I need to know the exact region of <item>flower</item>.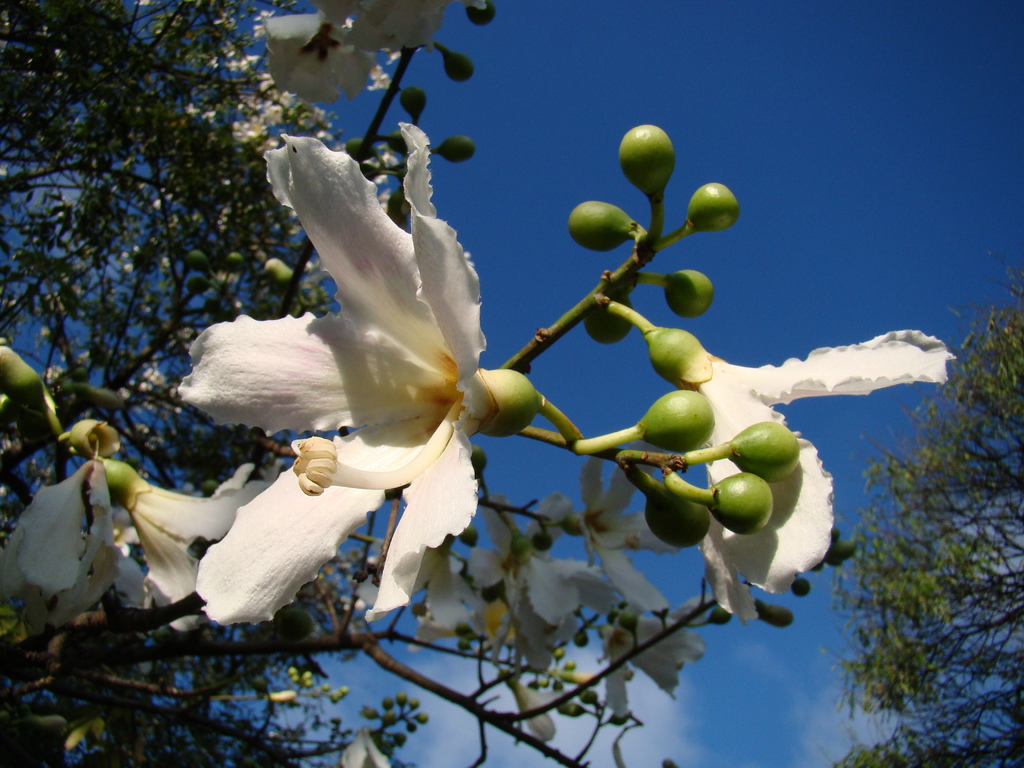
Region: locate(529, 454, 698, 611).
